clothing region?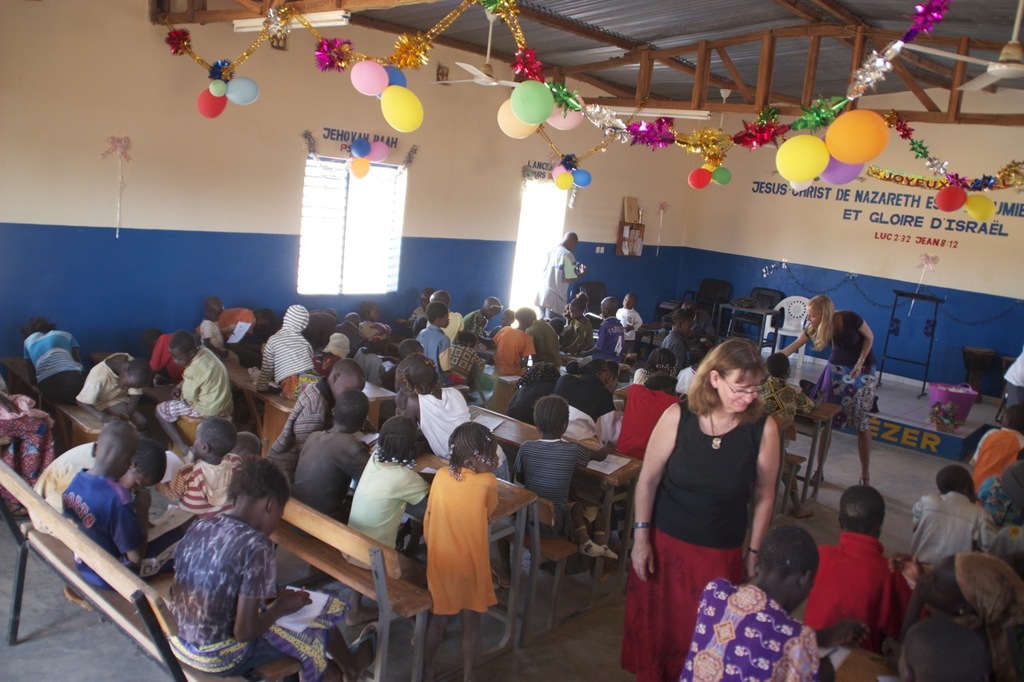
901 487 994 572
